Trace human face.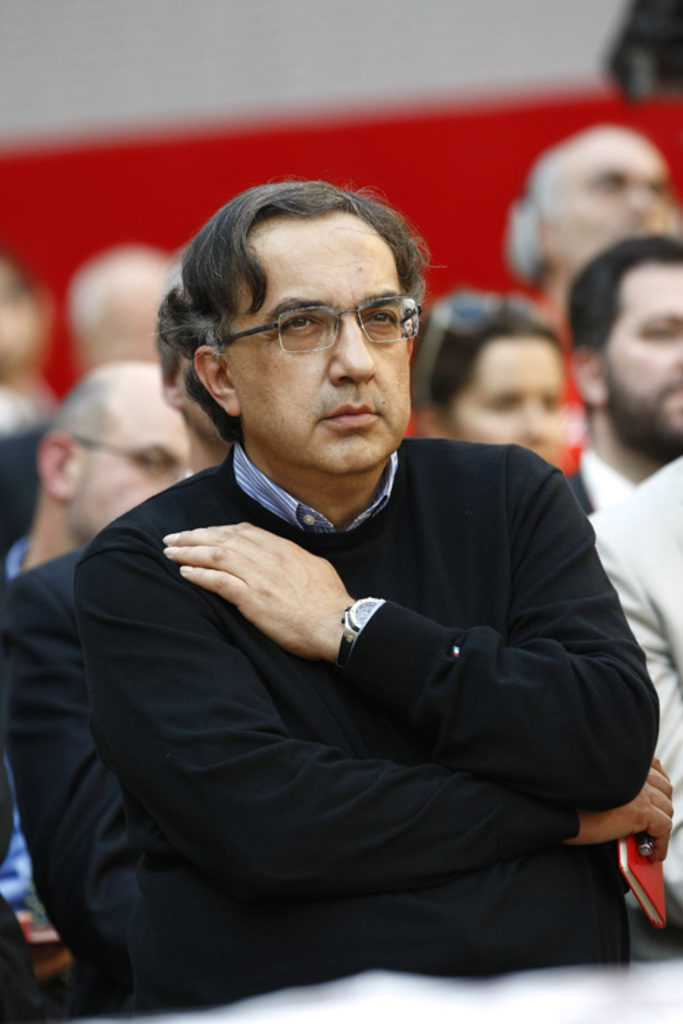
Traced to (x1=229, y1=203, x2=402, y2=470).
